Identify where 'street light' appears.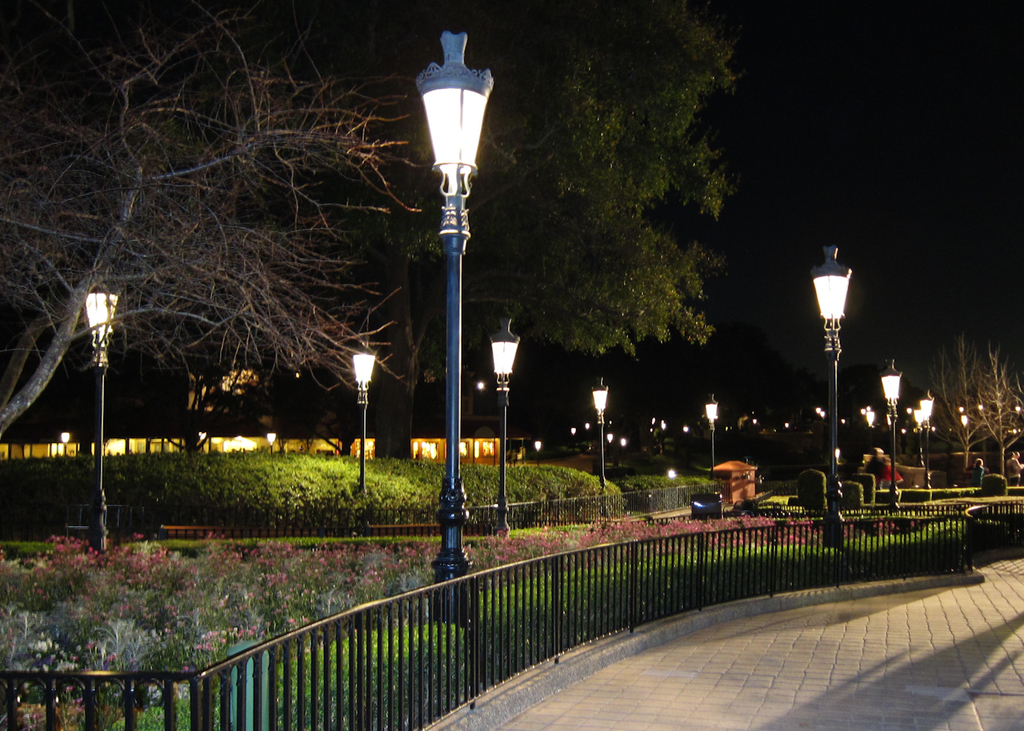
Appears at 81/278/129/559.
